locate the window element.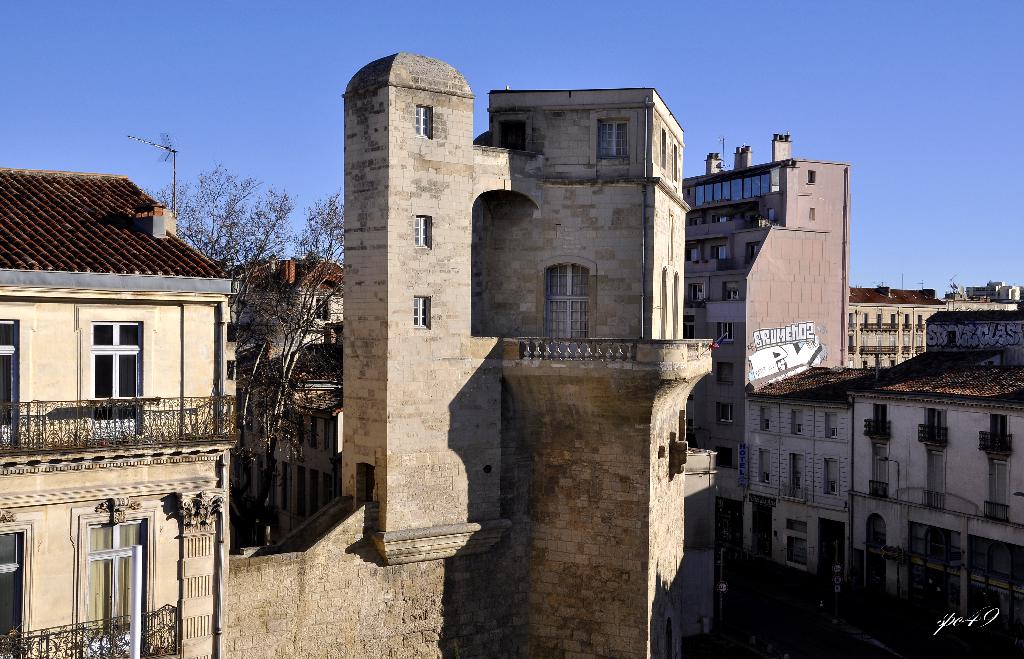
Element bbox: bbox=[716, 360, 732, 385].
